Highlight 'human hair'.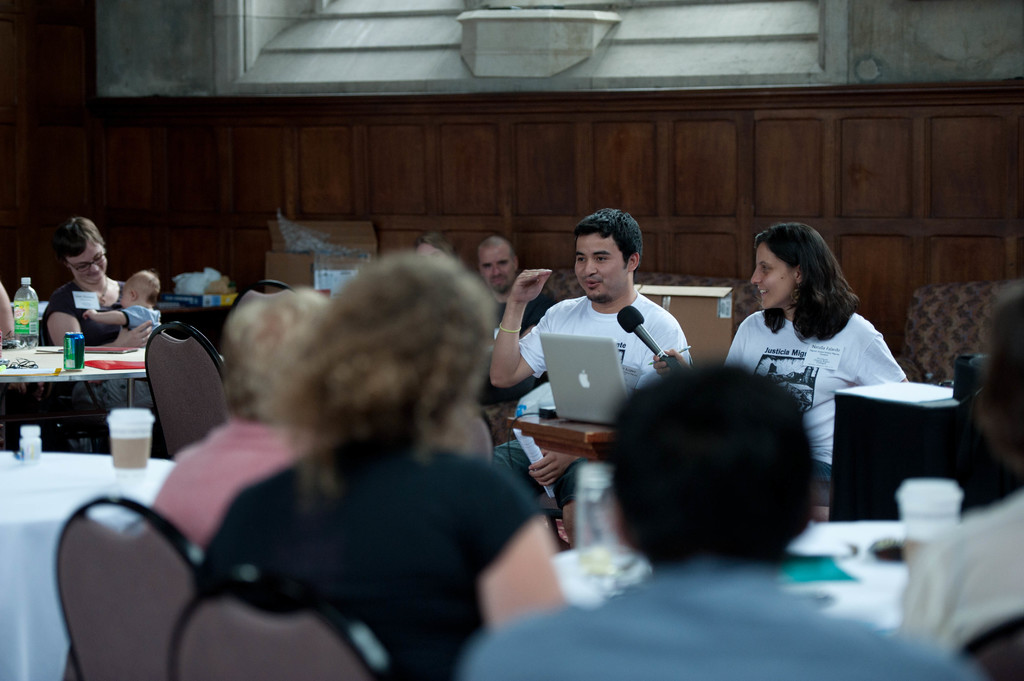
Highlighted region: locate(124, 268, 163, 306).
